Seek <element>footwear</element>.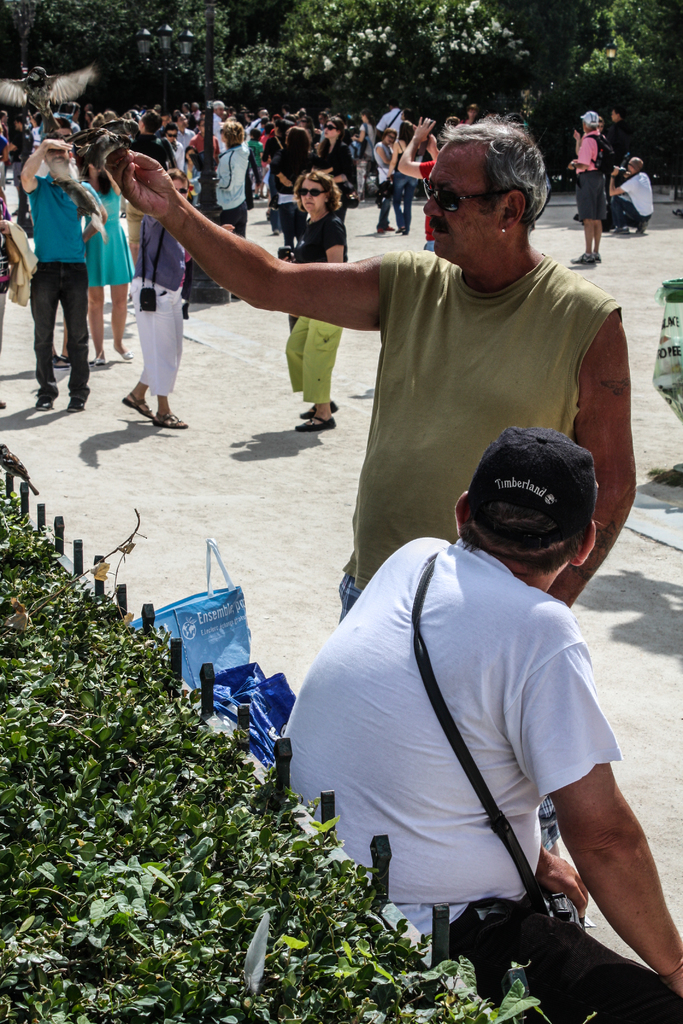
[x1=37, y1=393, x2=54, y2=410].
